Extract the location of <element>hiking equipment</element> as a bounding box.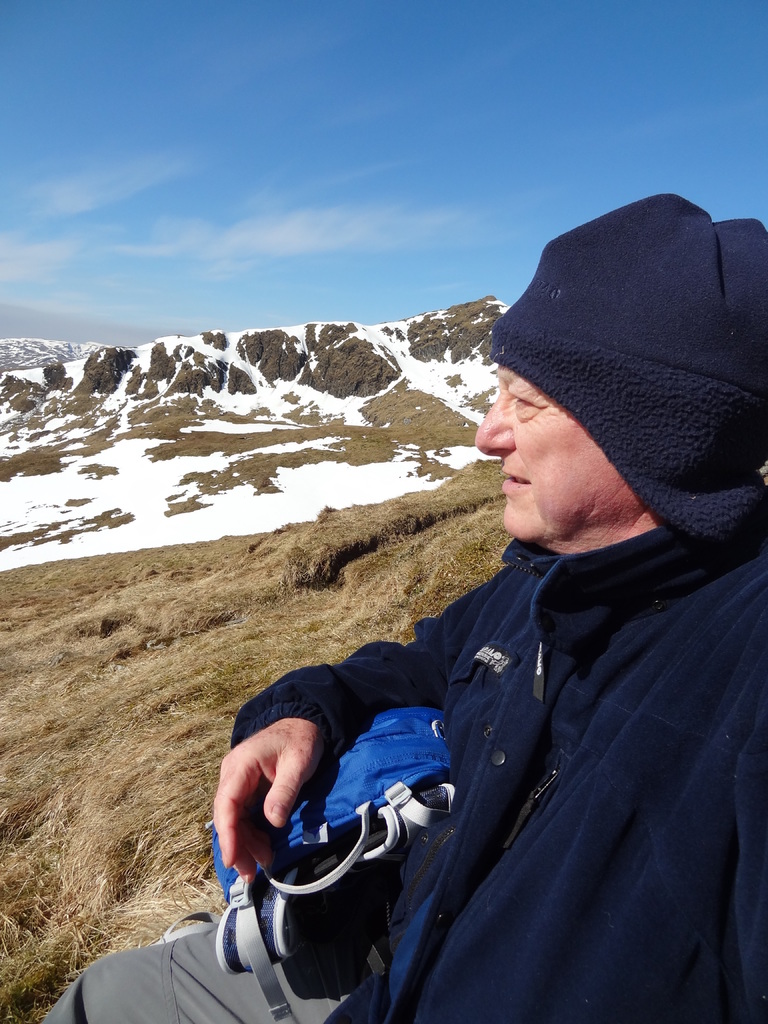
200/691/446/1023.
